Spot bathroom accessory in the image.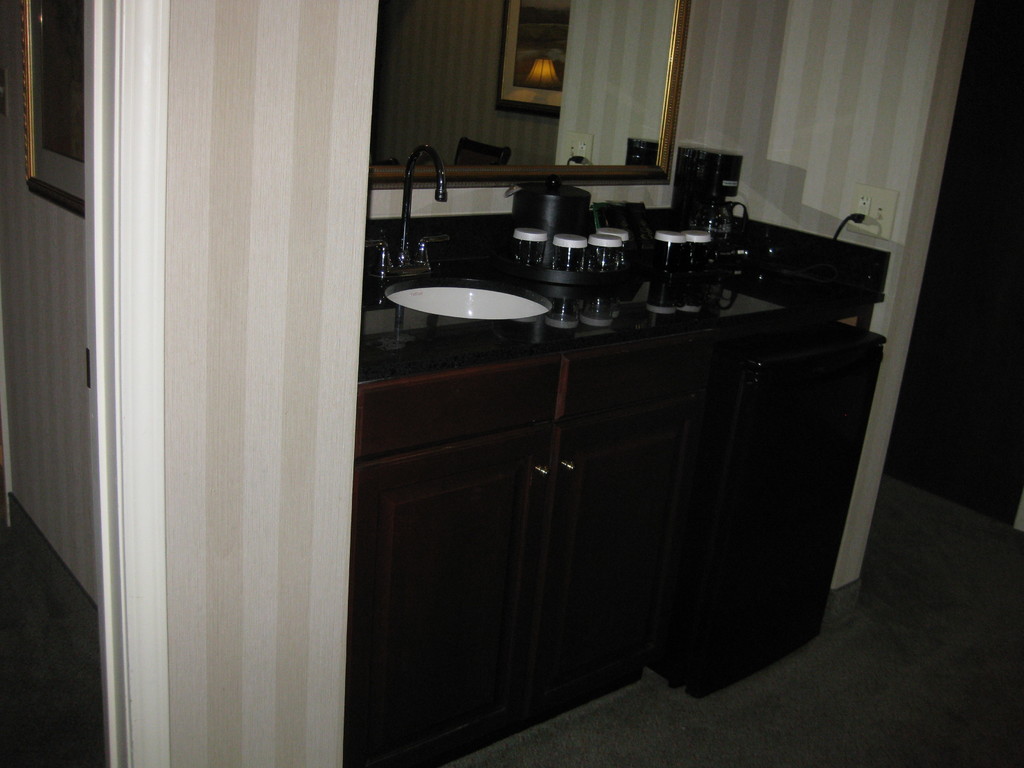
bathroom accessory found at 382:256:563:324.
